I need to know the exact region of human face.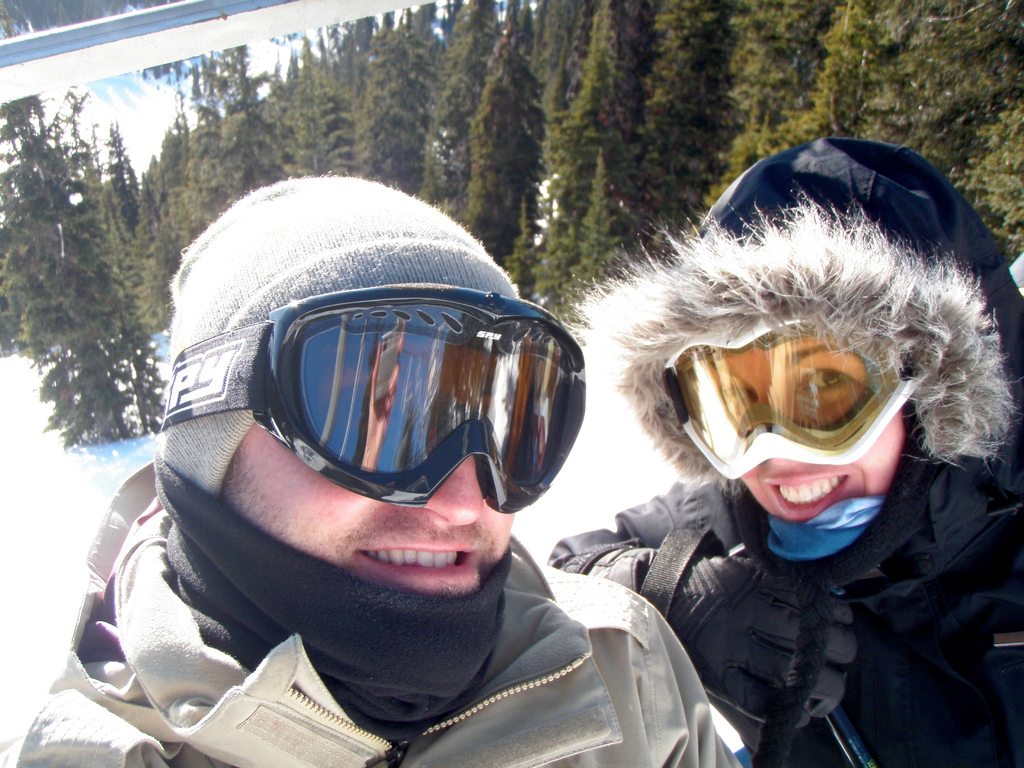
Region: 674,326,916,516.
